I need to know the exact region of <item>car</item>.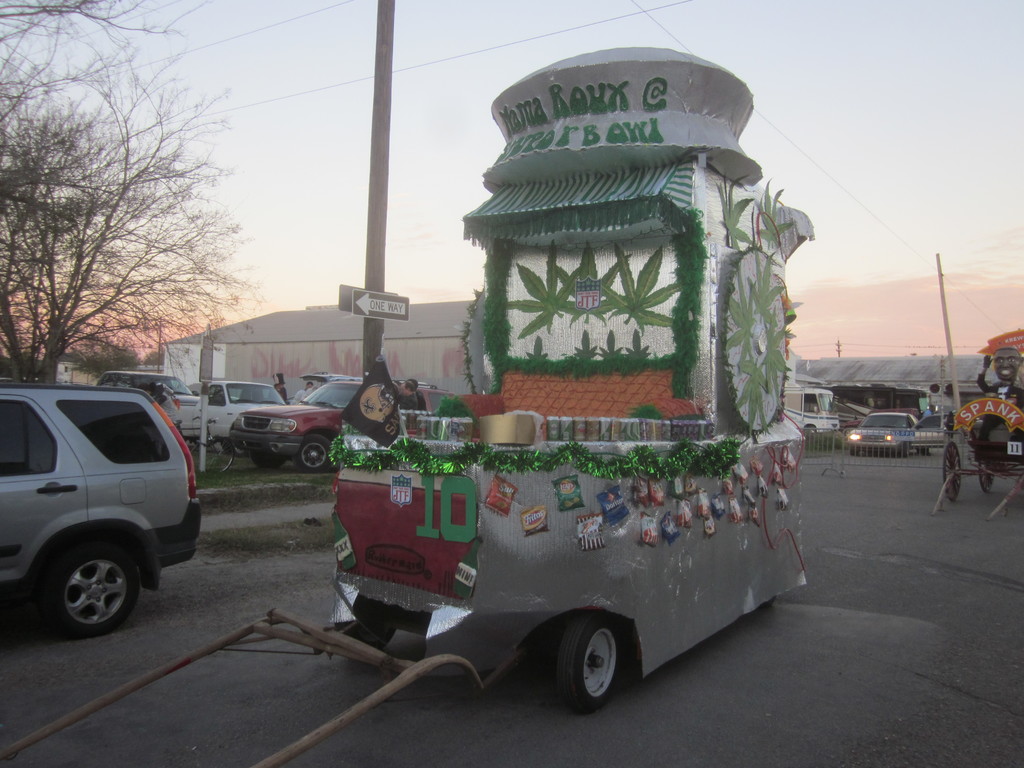
Region: 842/410/922/438.
